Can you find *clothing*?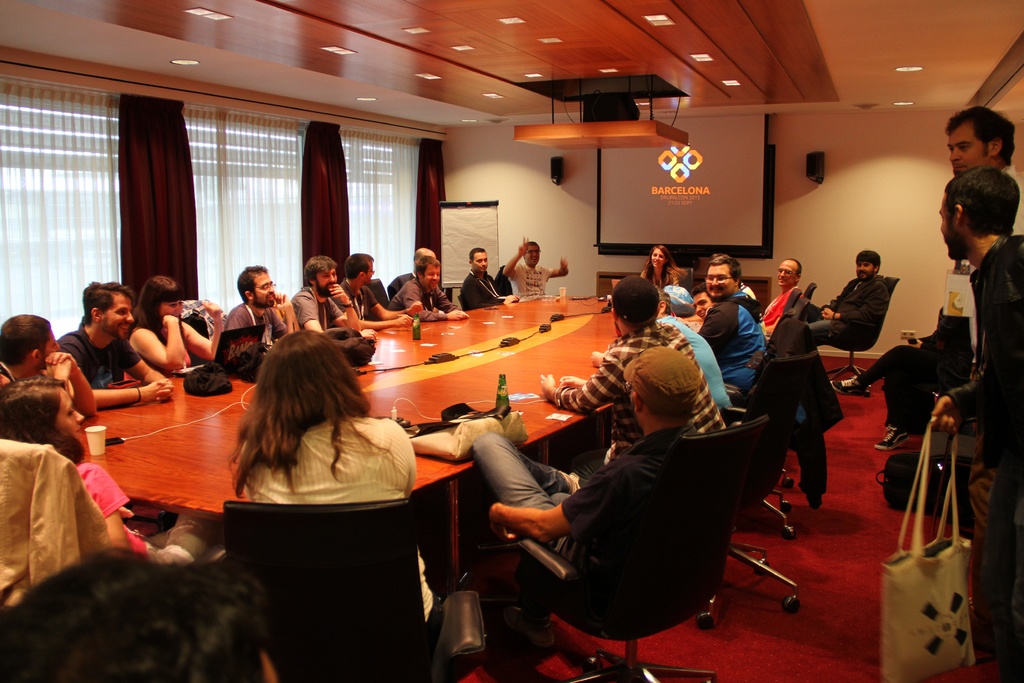
Yes, bounding box: 0 364 6 402.
